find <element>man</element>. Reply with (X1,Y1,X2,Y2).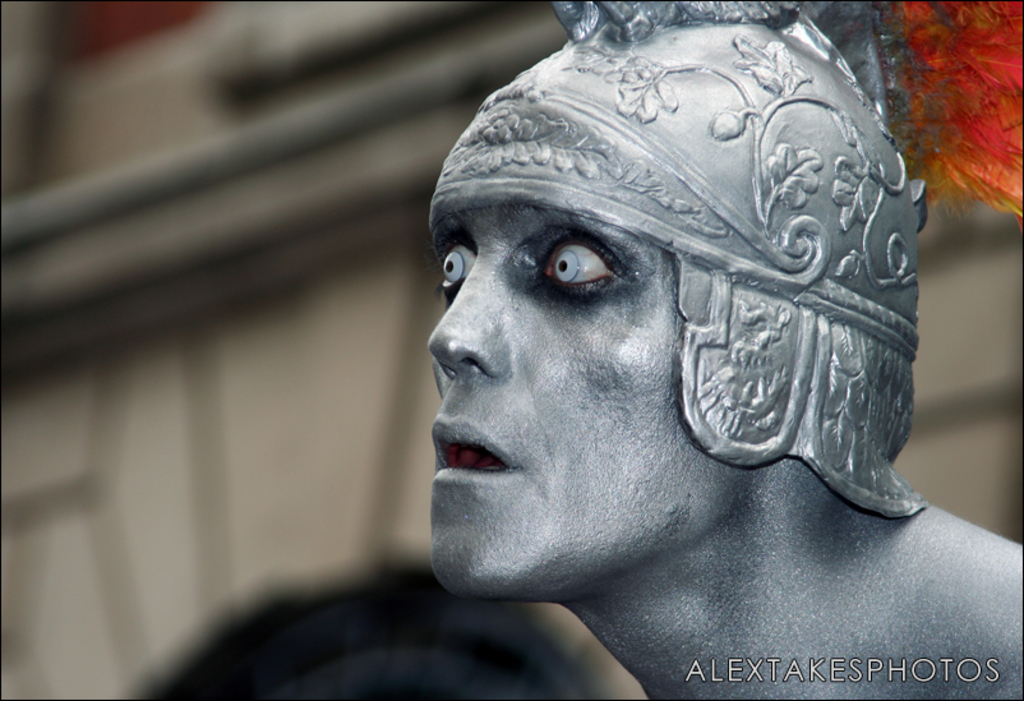
(278,0,995,672).
